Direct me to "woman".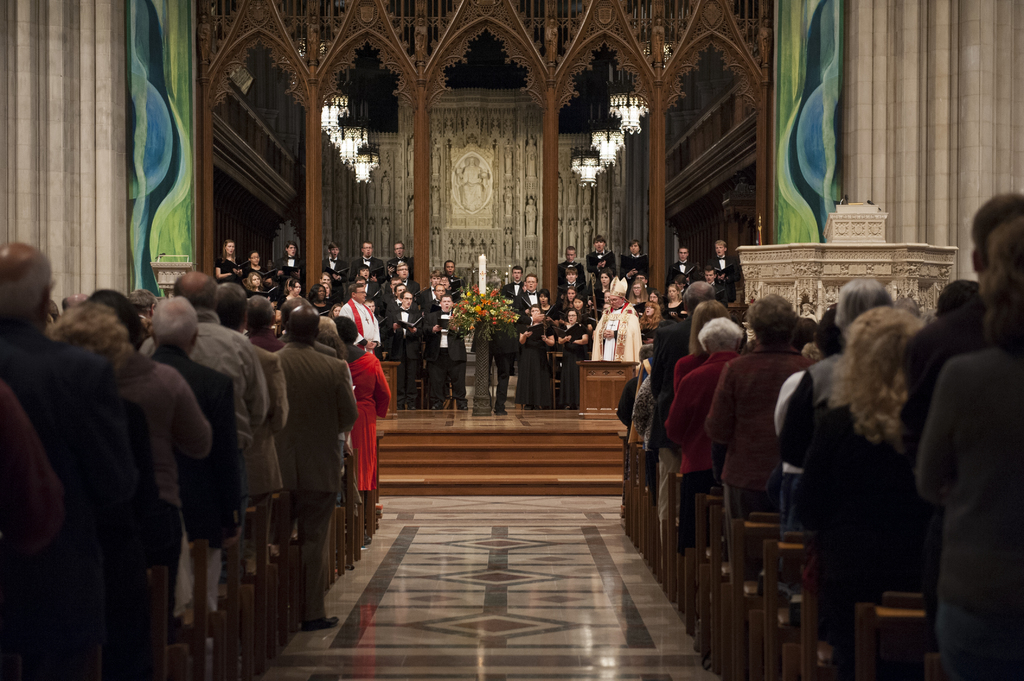
Direction: (x1=321, y1=281, x2=333, y2=301).
